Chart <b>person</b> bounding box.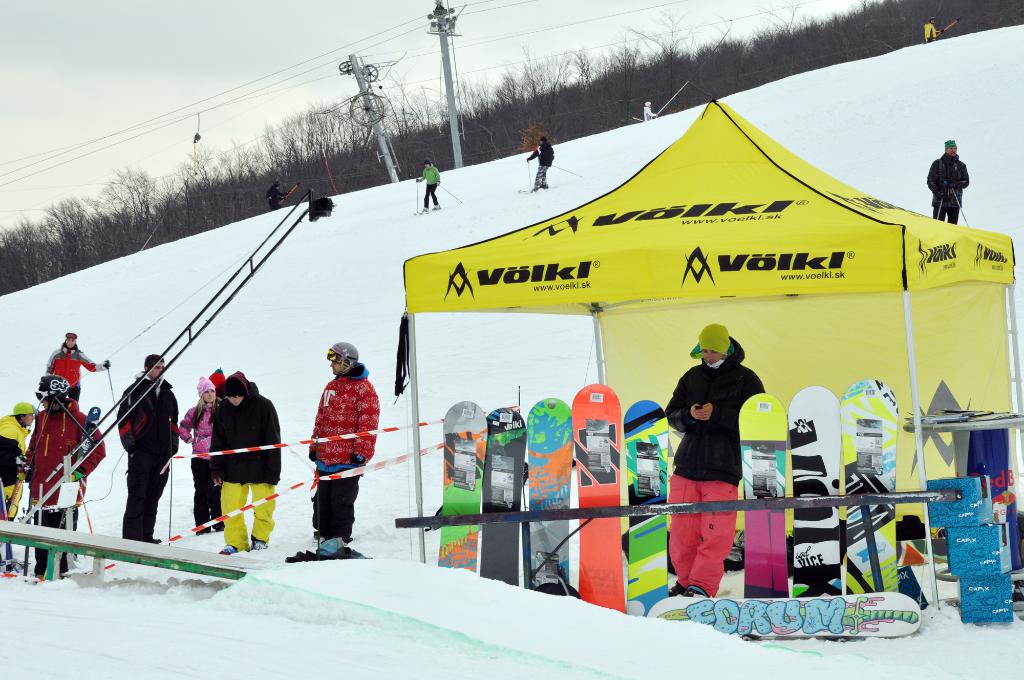
Charted: [x1=47, y1=328, x2=111, y2=401].
